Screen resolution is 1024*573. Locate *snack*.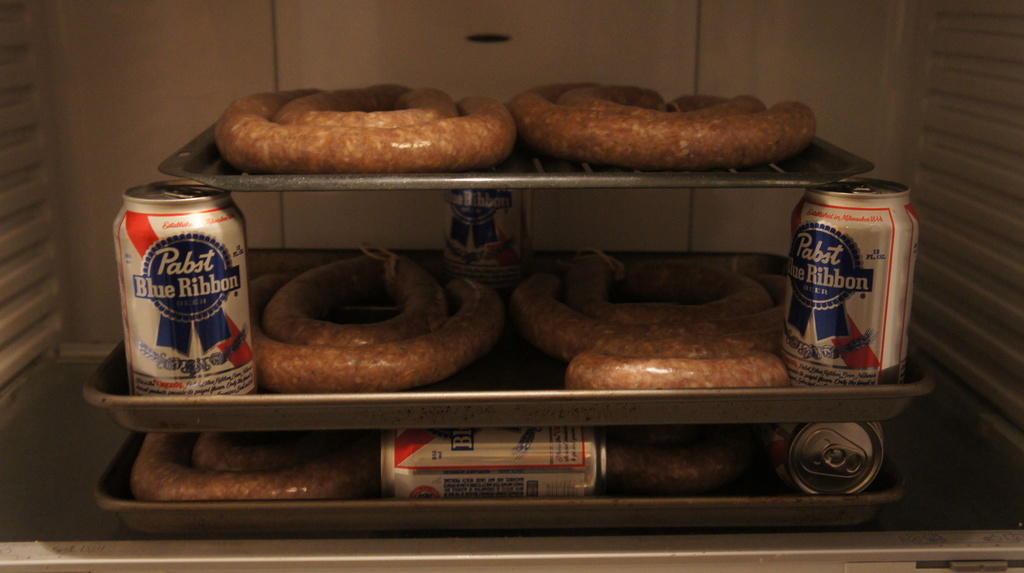
crop(246, 234, 510, 392).
